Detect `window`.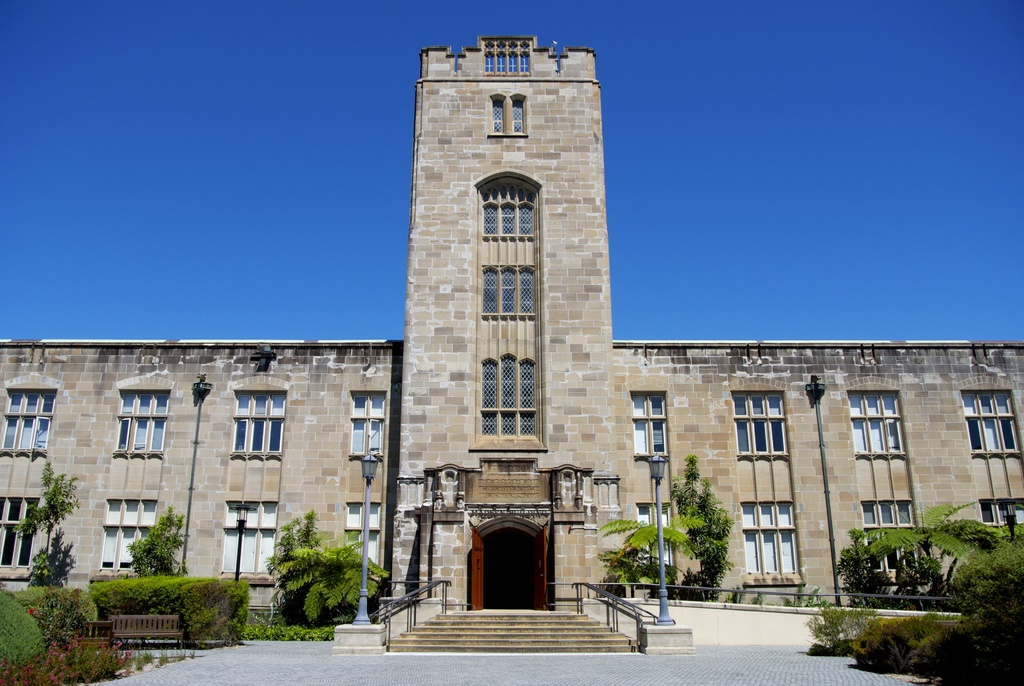
Detected at detection(116, 393, 170, 456).
